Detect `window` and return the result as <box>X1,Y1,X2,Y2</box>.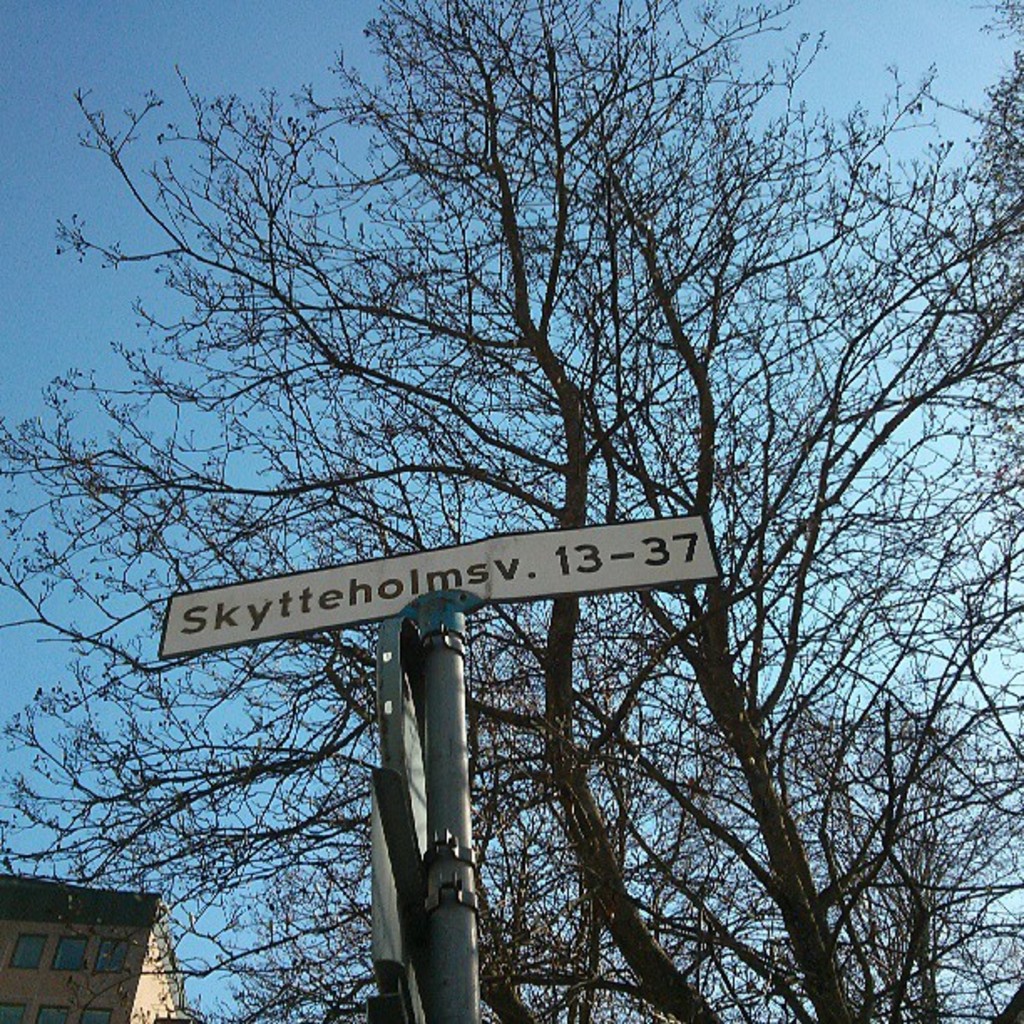
<box>0,1006,28,1022</box>.
